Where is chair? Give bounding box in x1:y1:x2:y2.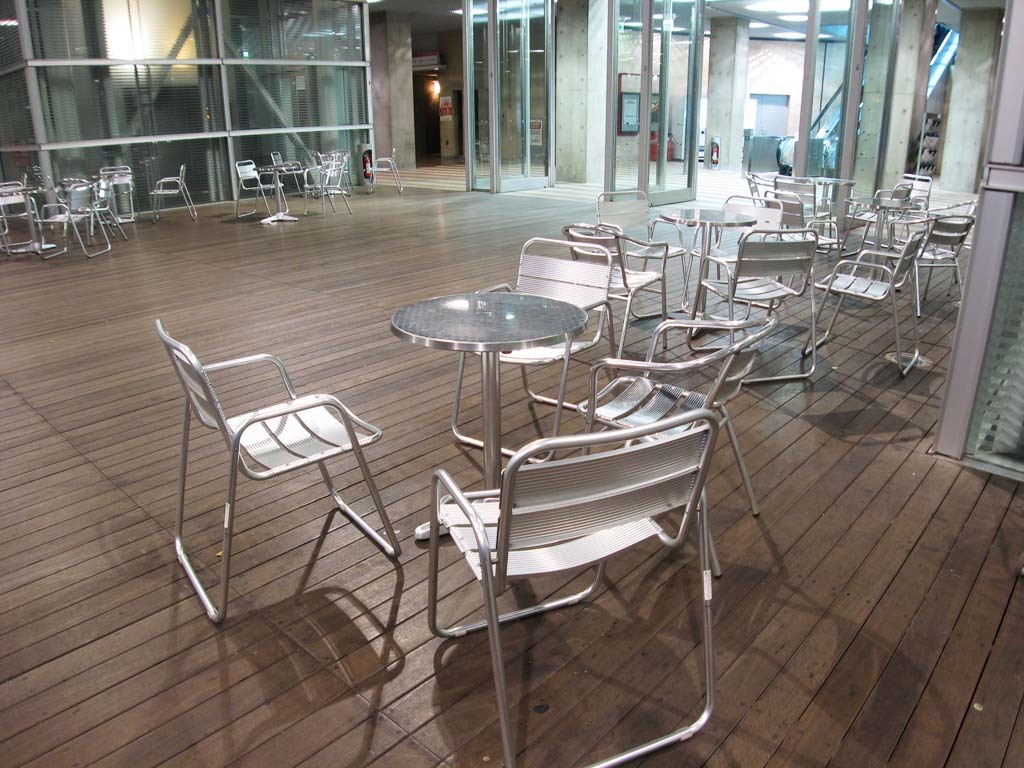
153:161:202:222.
